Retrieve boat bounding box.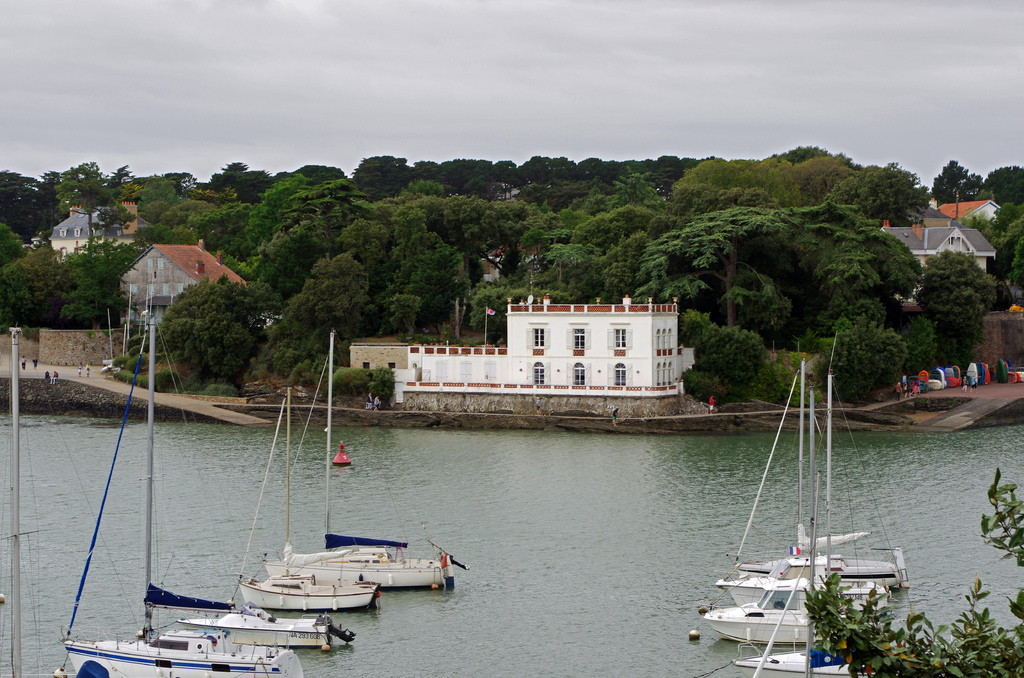
Bounding box: region(240, 377, 381, 608).
